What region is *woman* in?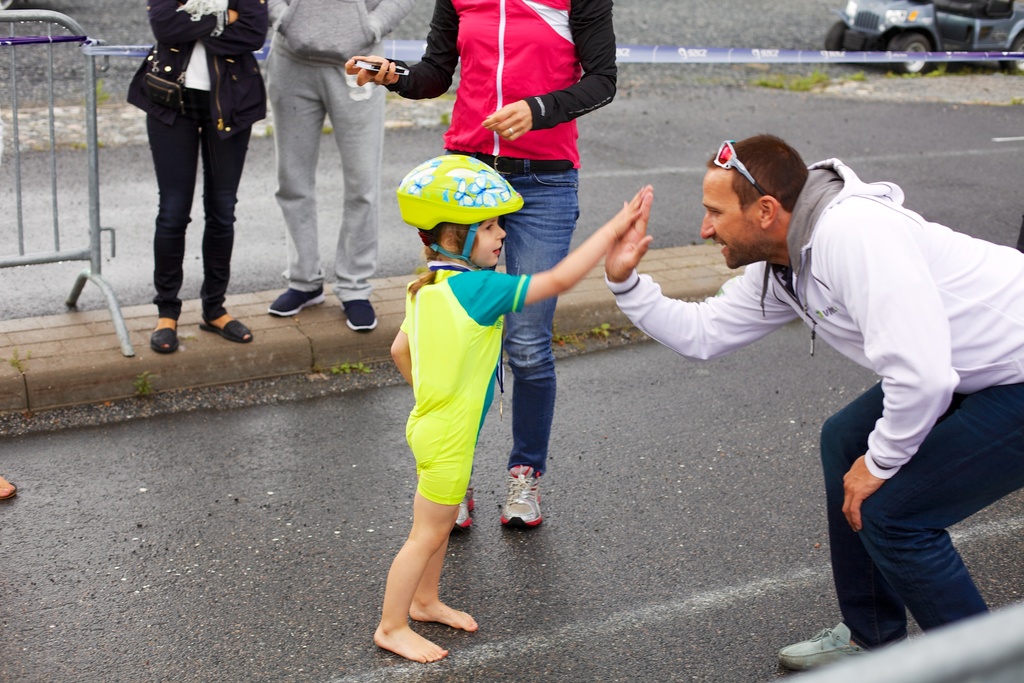
select_region(152, 0, 269, 350).
